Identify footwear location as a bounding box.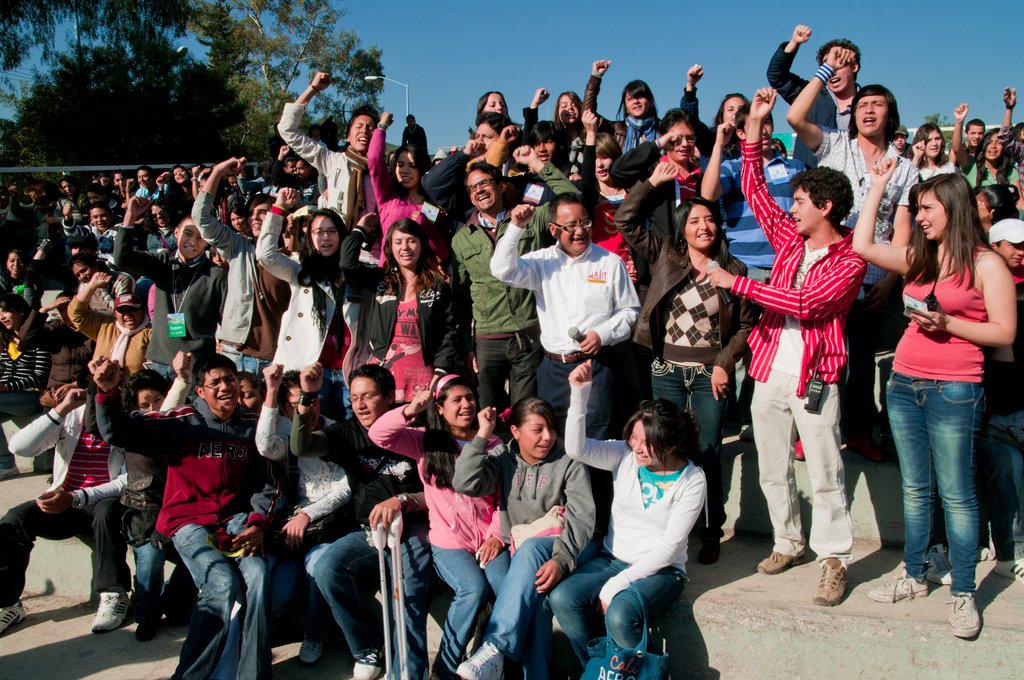
bbox=[814, 563, 846, 604].
